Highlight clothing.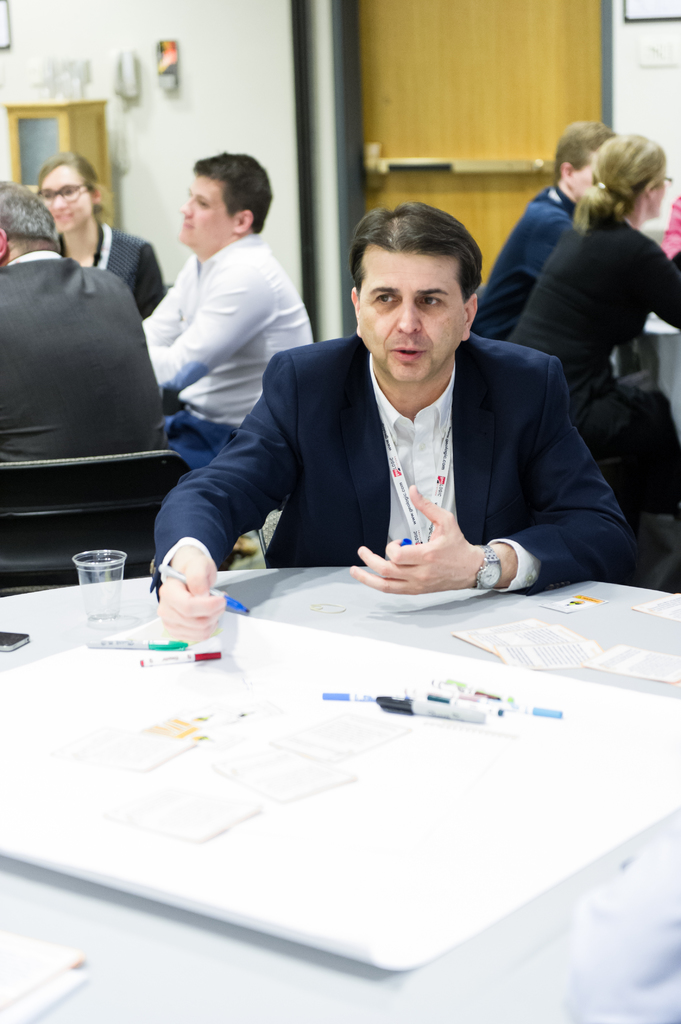
Highlighted region: [504, 199, 680, 566].
